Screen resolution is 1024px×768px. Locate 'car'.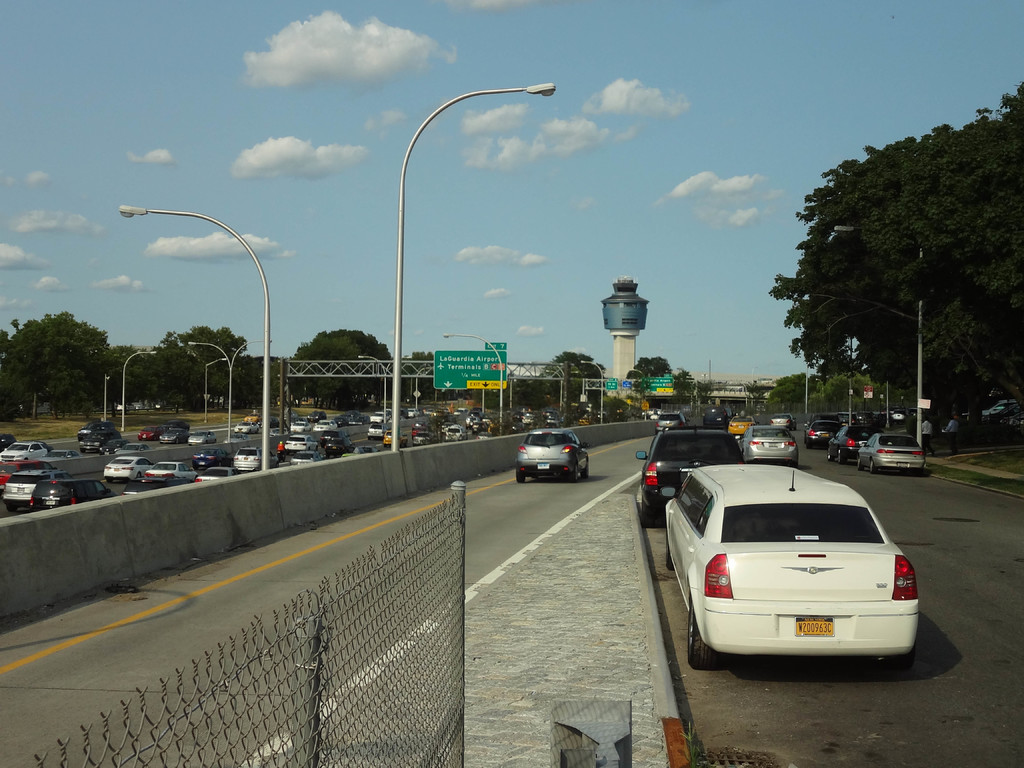
bbox=[157, 425, 186, 447].
